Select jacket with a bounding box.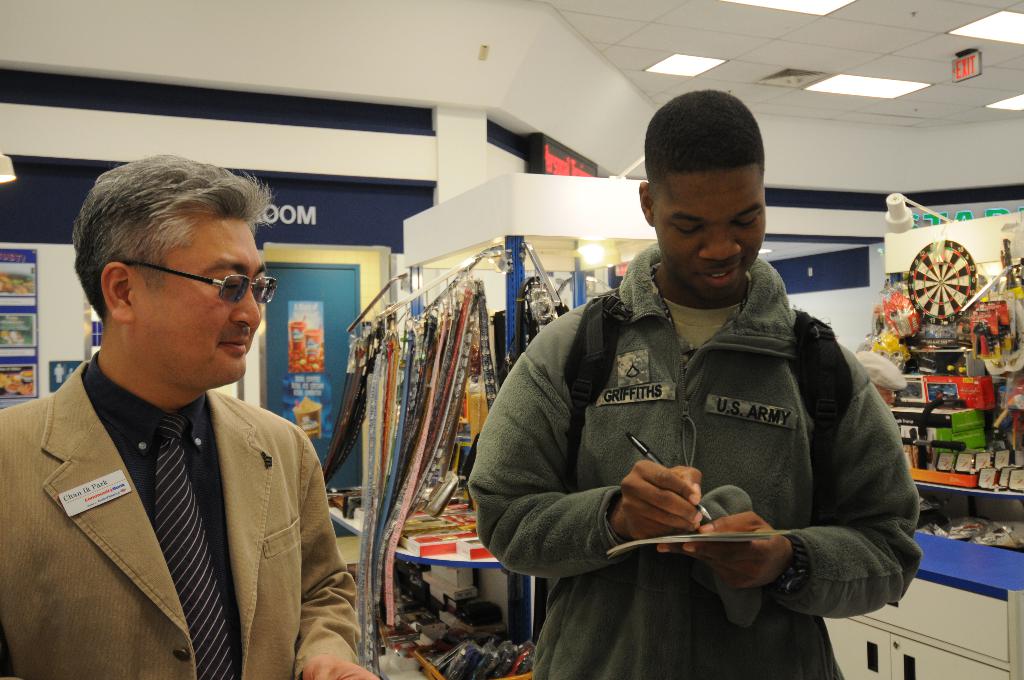
[left=0, top=314, right=349, bottom=678].
